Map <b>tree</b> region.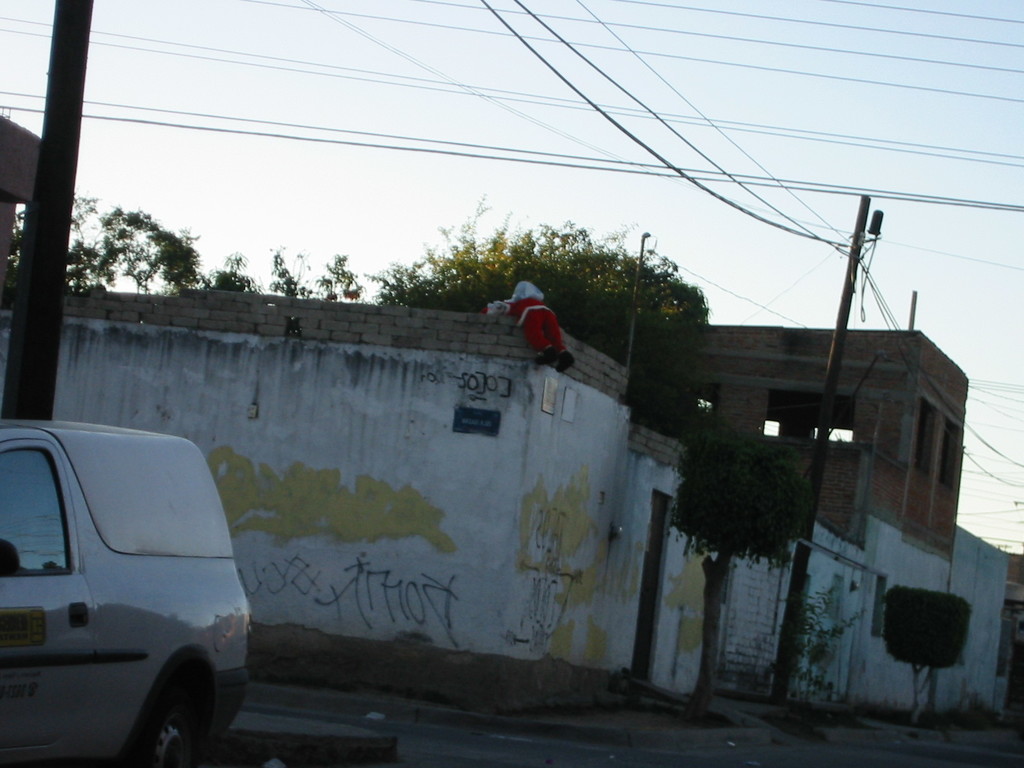
Mapped to locate(666, 431, 803, 717).
